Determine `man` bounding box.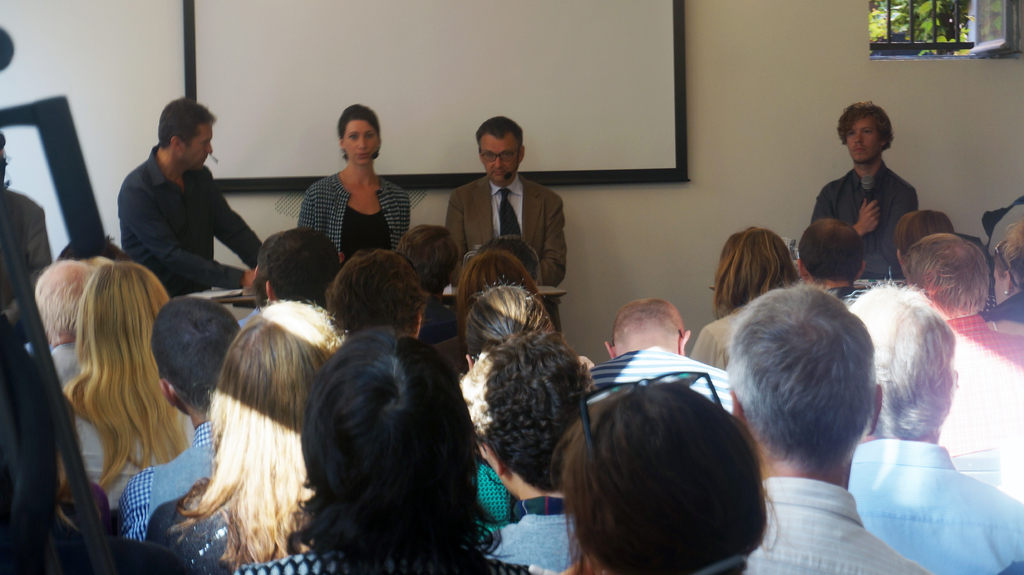
Determined: [left=581, top=297, right=735, bottom=417].
